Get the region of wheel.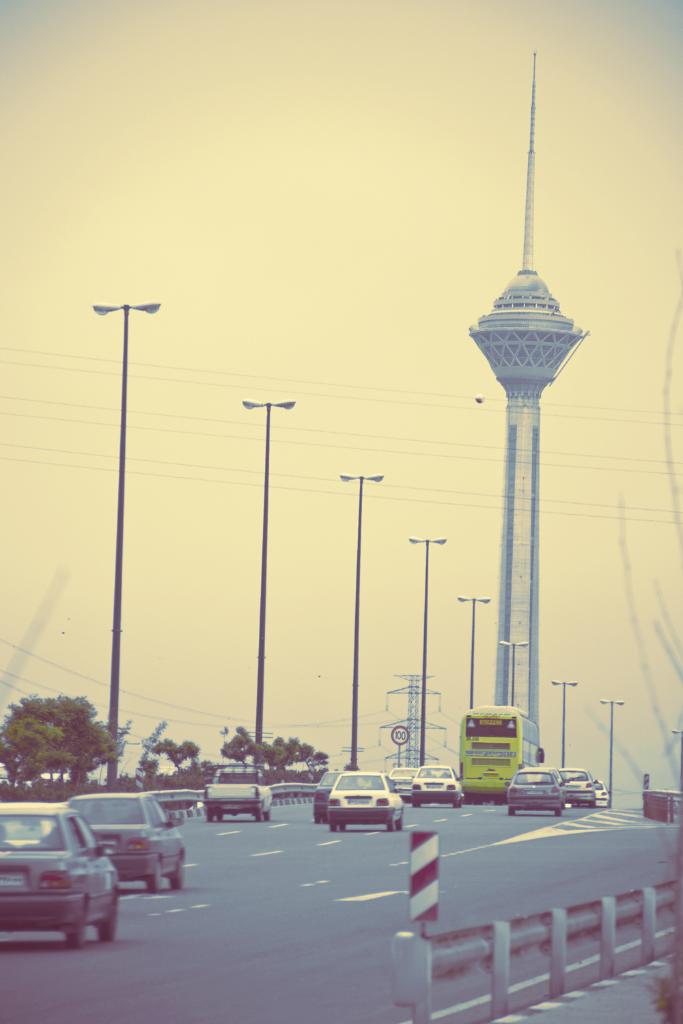
(x1=552, y1=810, x2=559, y2=819).
